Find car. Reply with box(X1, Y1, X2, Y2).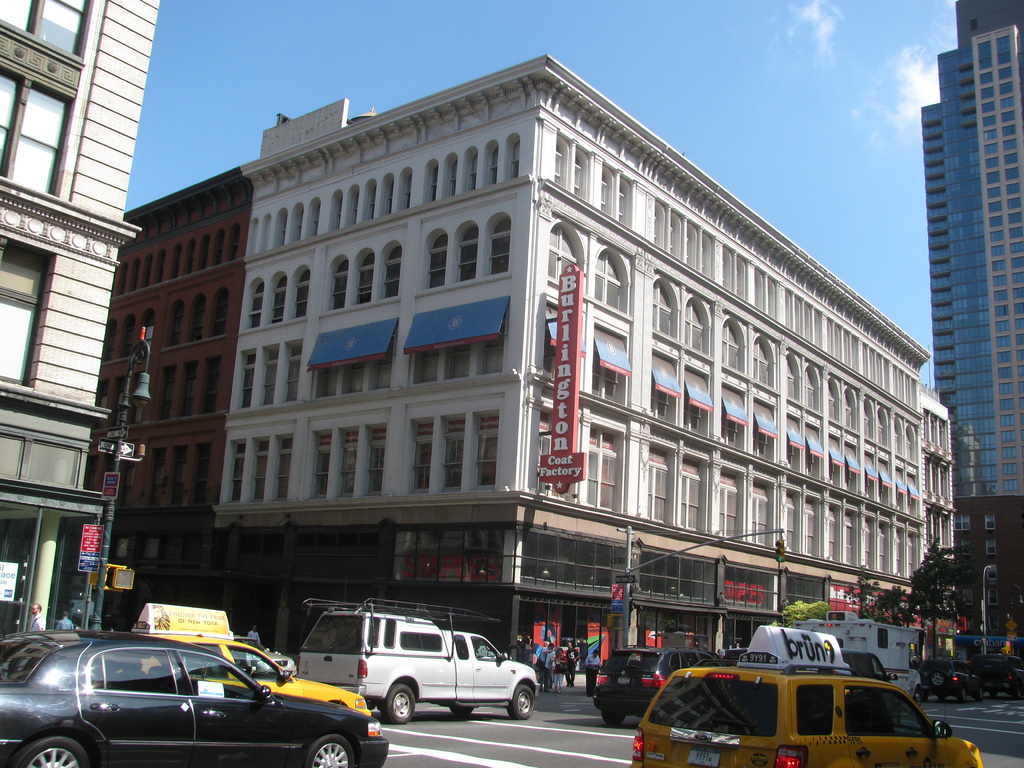
box(634, 624, 986, 767).
